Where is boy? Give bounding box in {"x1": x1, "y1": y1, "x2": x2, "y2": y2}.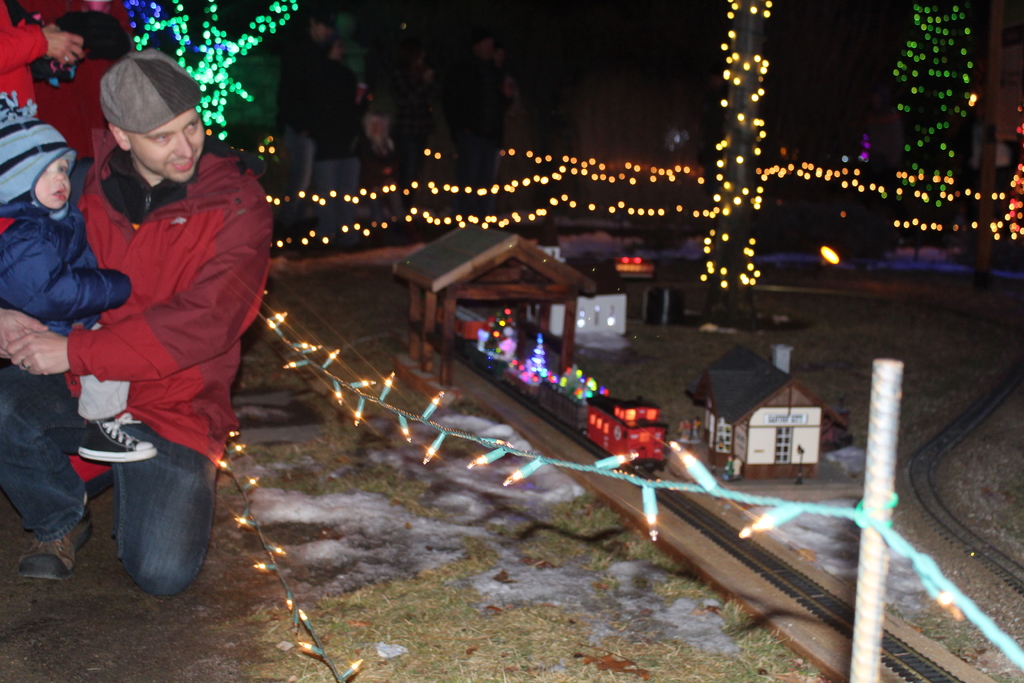
{"x1": 0, "y1": 117, "x2": 158, "y2": 469}.
